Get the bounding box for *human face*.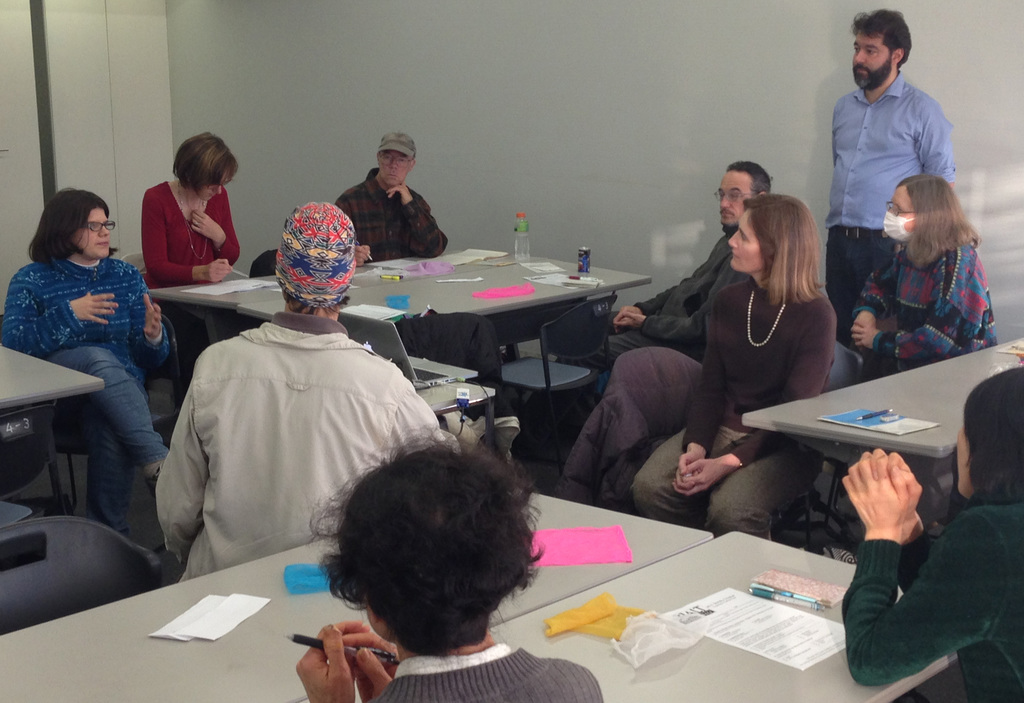
886, 184, 916, 230.
